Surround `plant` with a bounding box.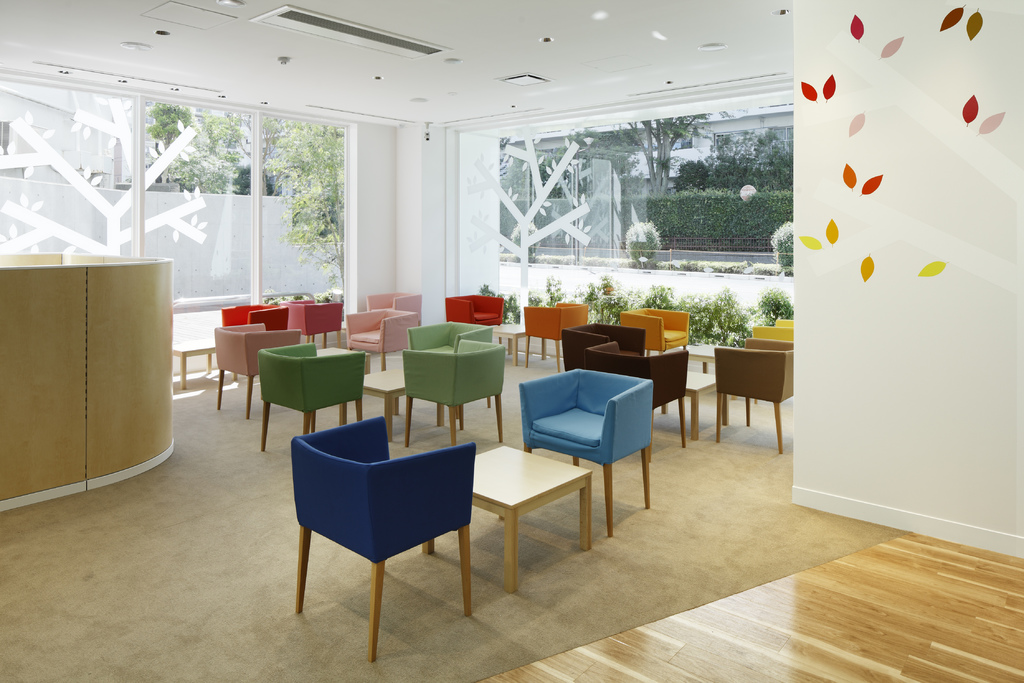
locate(768, 209, 796, 281).
